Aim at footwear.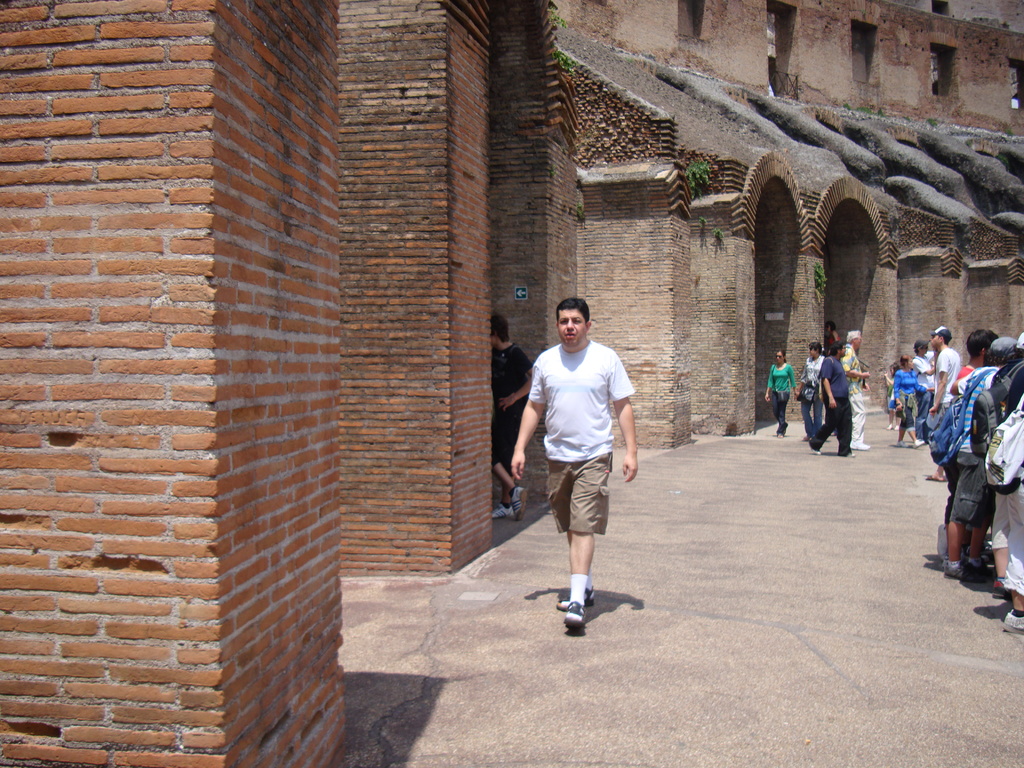
Aimed at 484,502,512,517.
